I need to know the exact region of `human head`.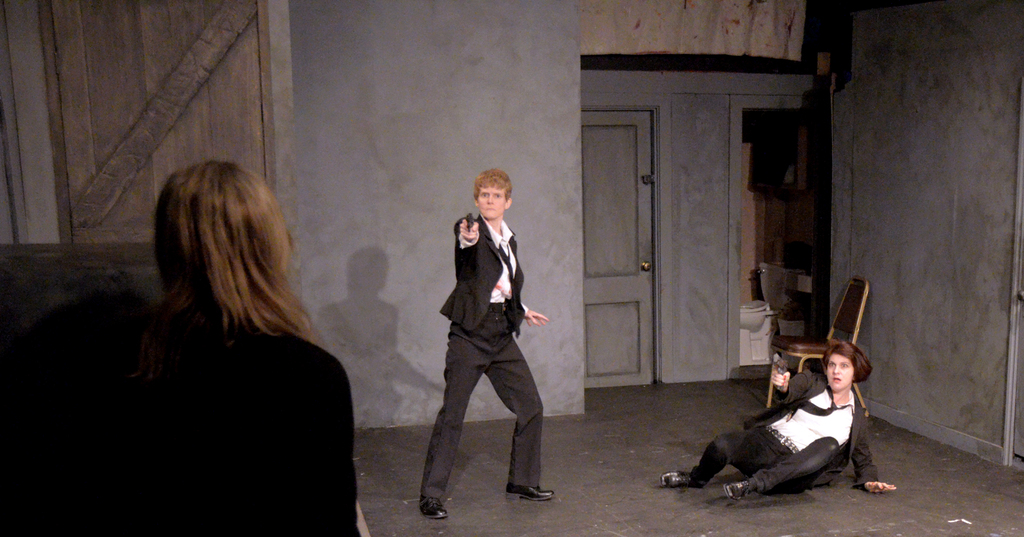
Region: pyautogui.locateOnScreen(826, 342, 857, 390).
